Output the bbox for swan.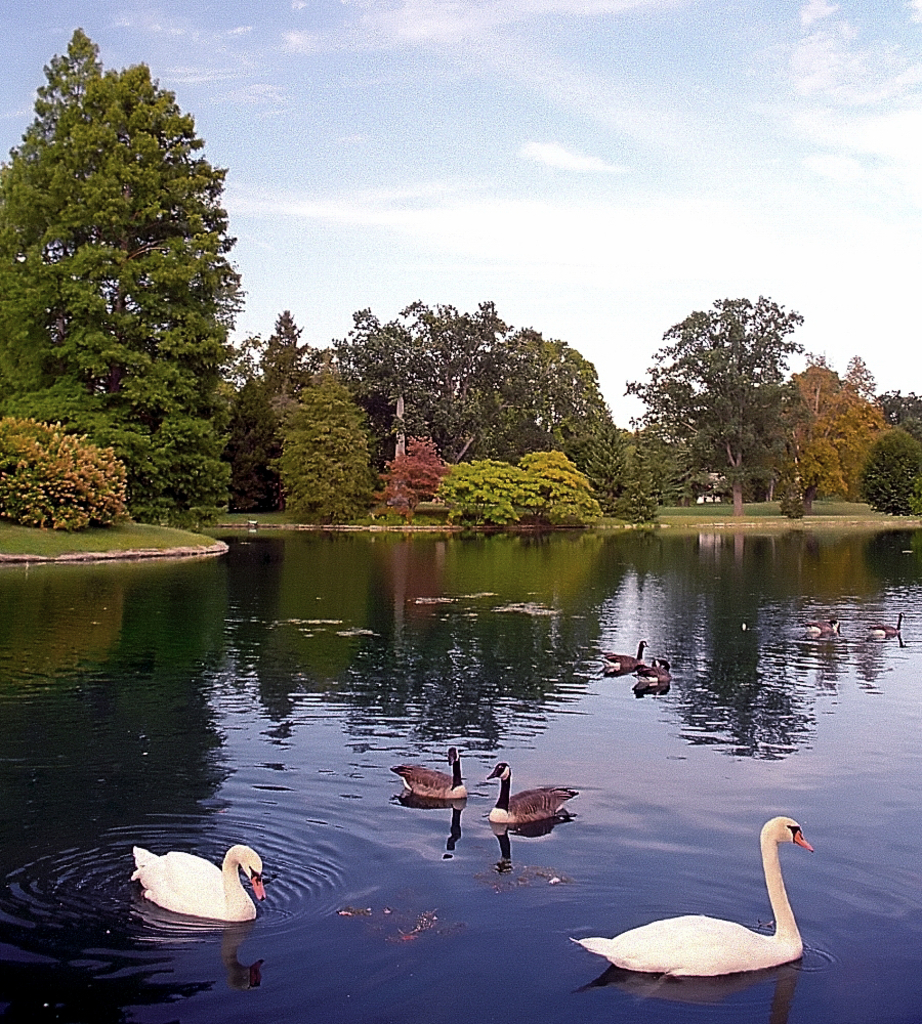
box=[801, 613, 845, 635].
